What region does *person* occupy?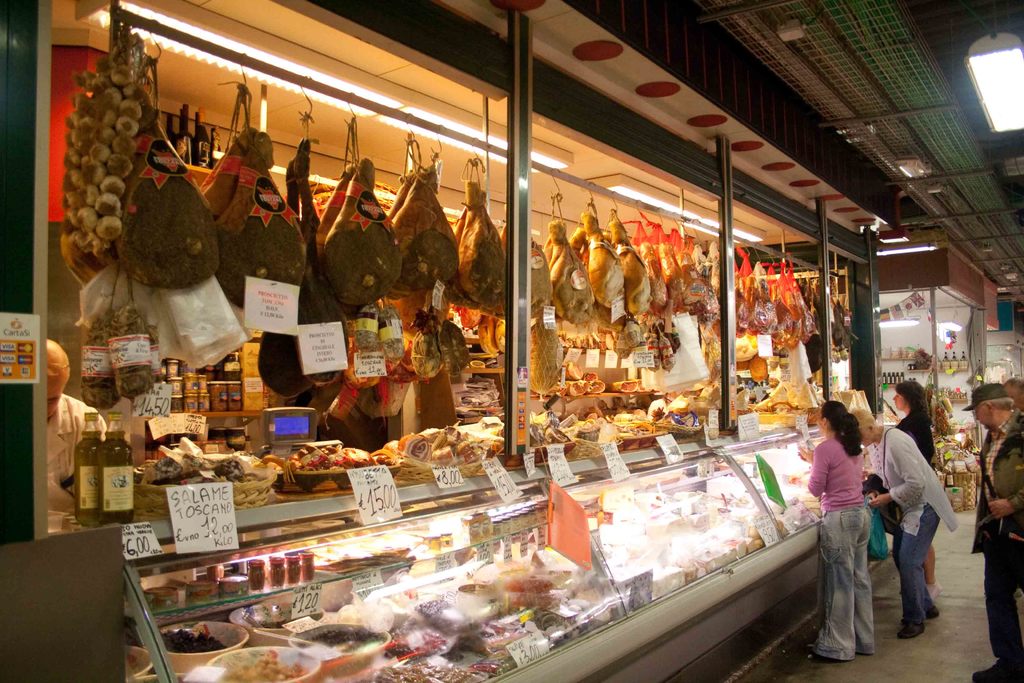
[960, 382, 1023, 682].
